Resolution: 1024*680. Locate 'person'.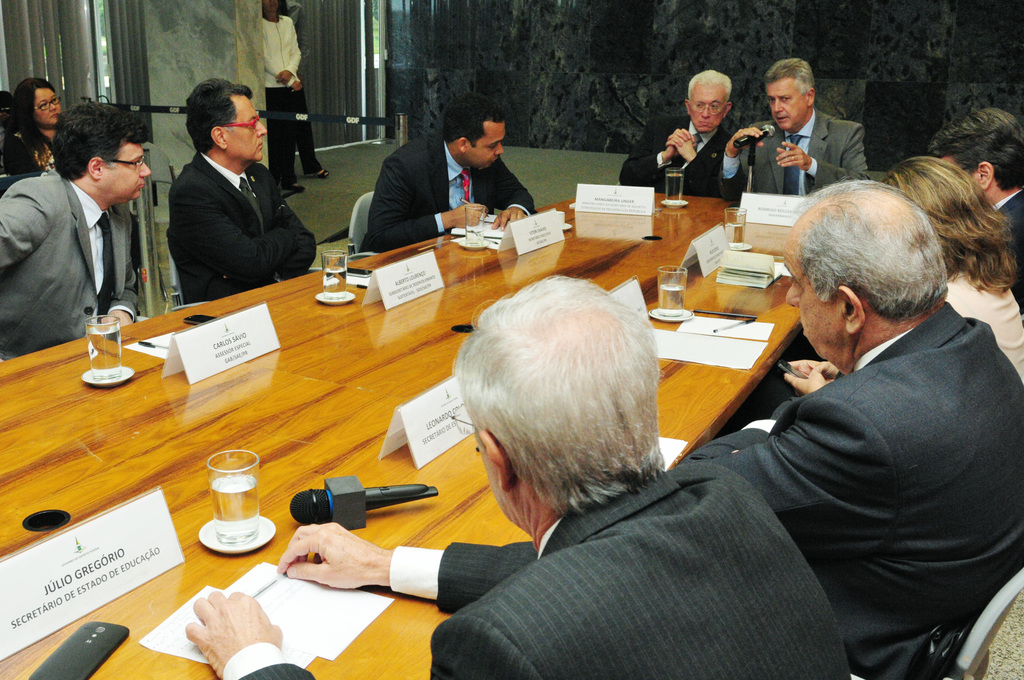
<bbox>4, 71, 63, 170</bbox>.
